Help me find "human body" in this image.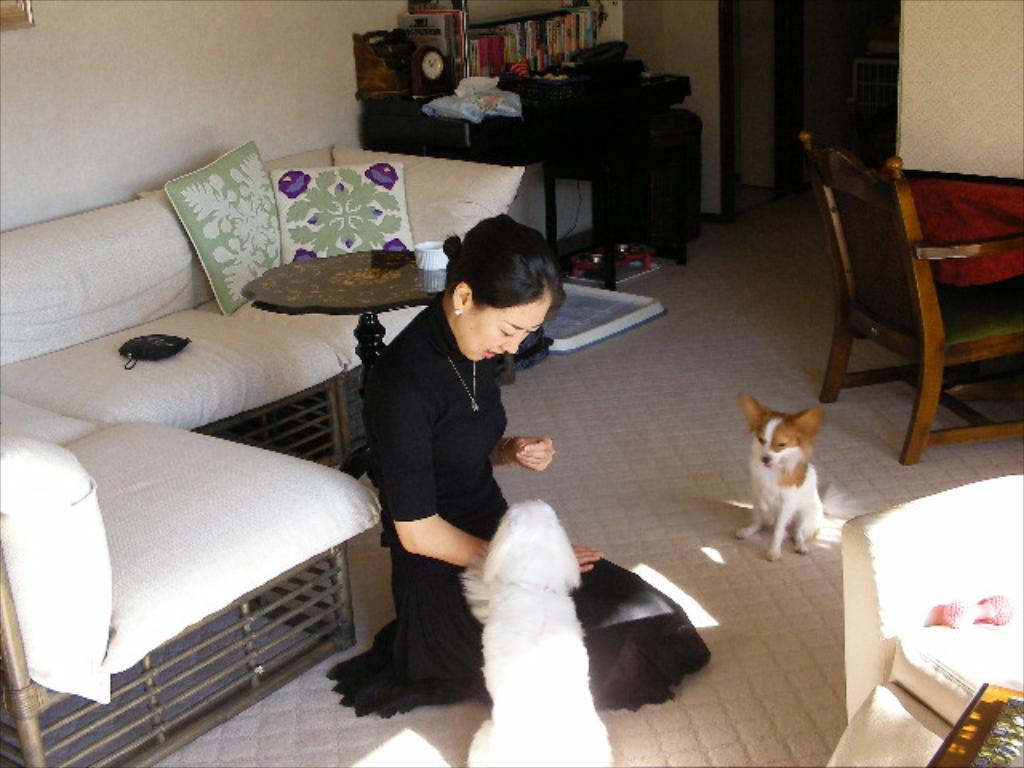
Found it: pyautogui.locateOnScreen(384, 216, 706, 690).
